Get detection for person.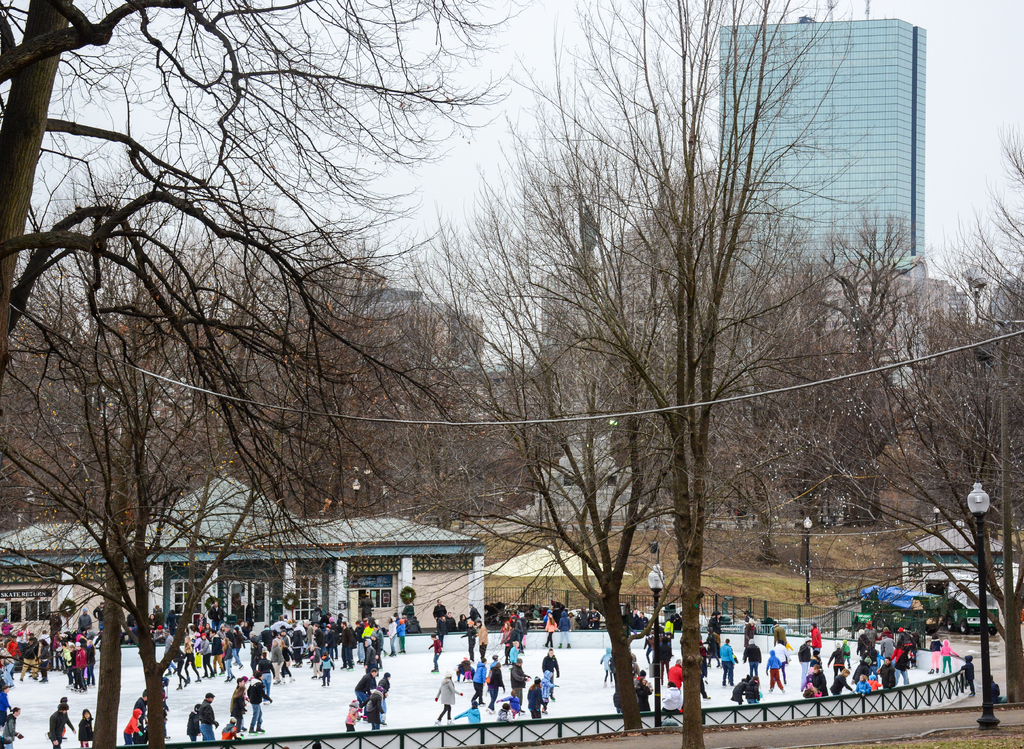
Detection: [587, 606, 601, 631].
